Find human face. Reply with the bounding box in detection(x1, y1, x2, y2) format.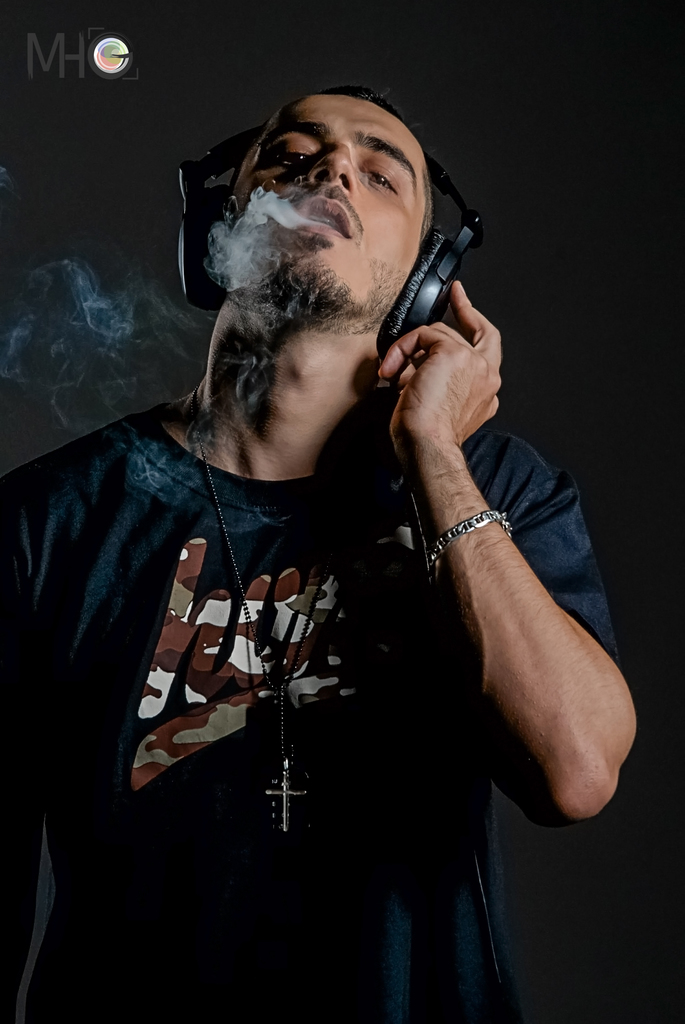
detection(213, 93, 423, 316).
